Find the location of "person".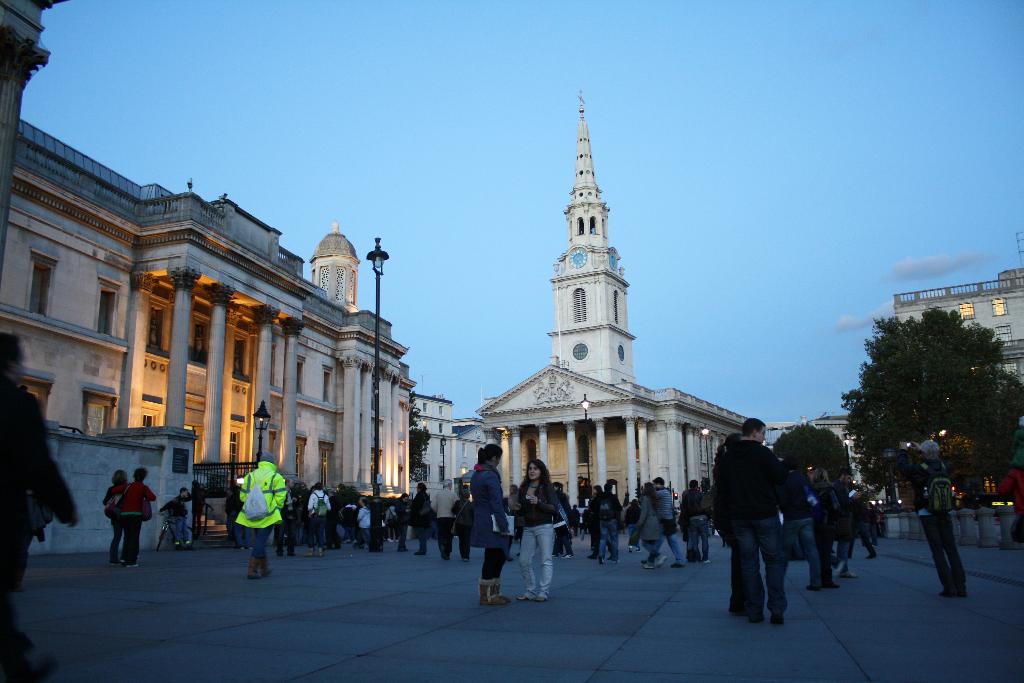
Location: [972, 448, 1023, 541].
